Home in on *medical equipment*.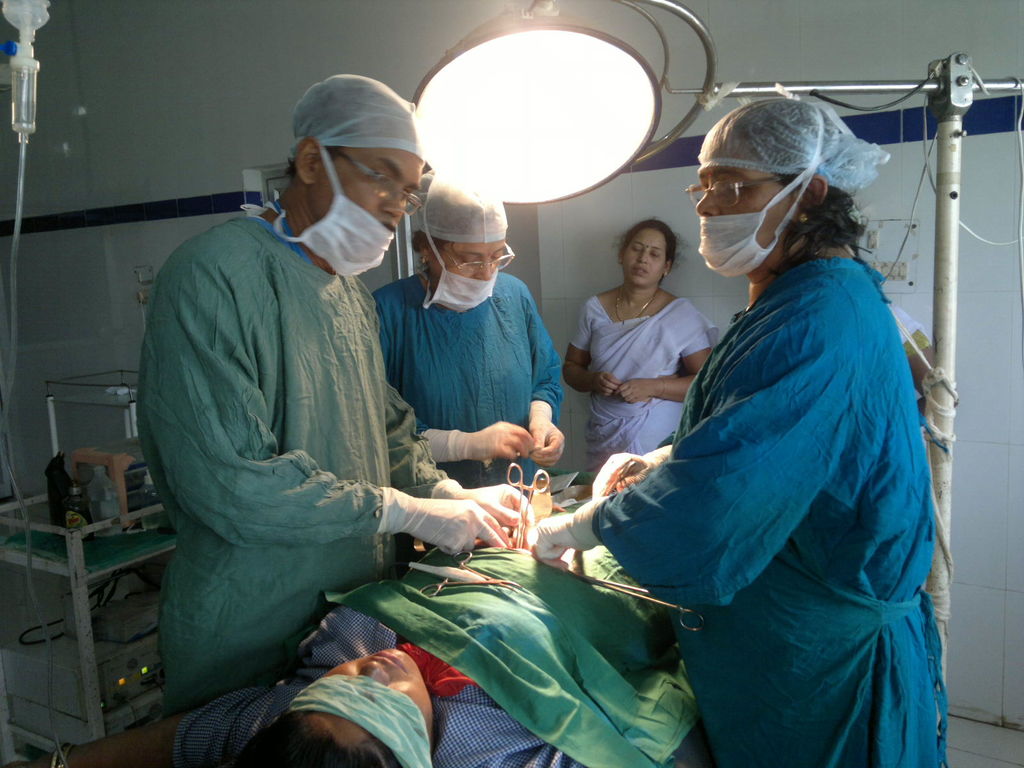
Homed in at x1=236 y1=159 x2=292 y2=215.
